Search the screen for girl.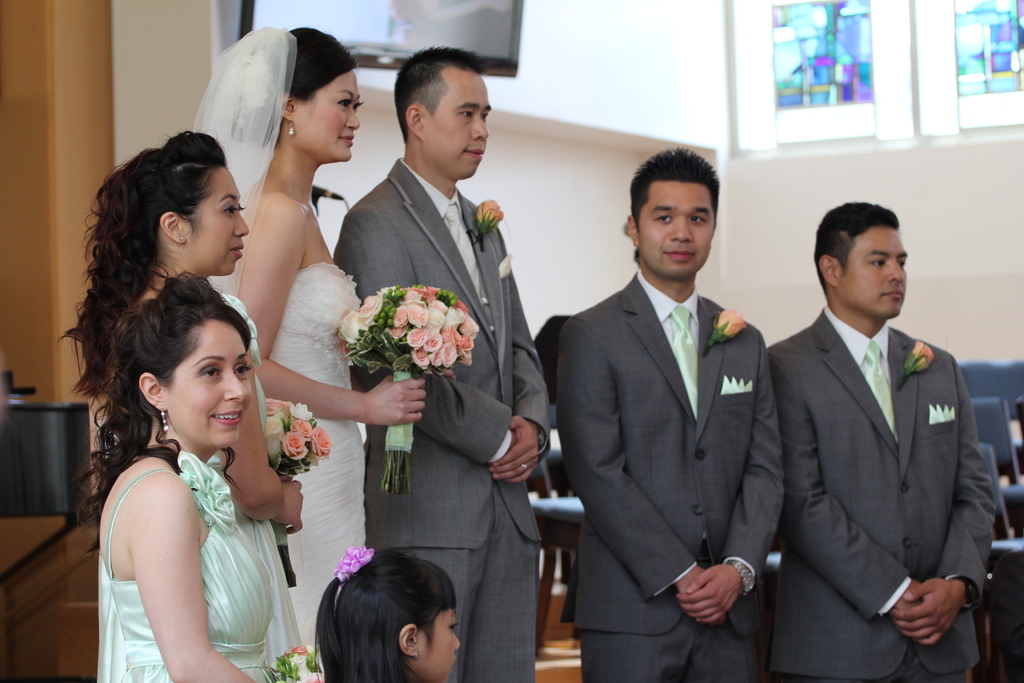
Found at {"left": 67, "top": 130, "right": 305, "bottom": 682}.
